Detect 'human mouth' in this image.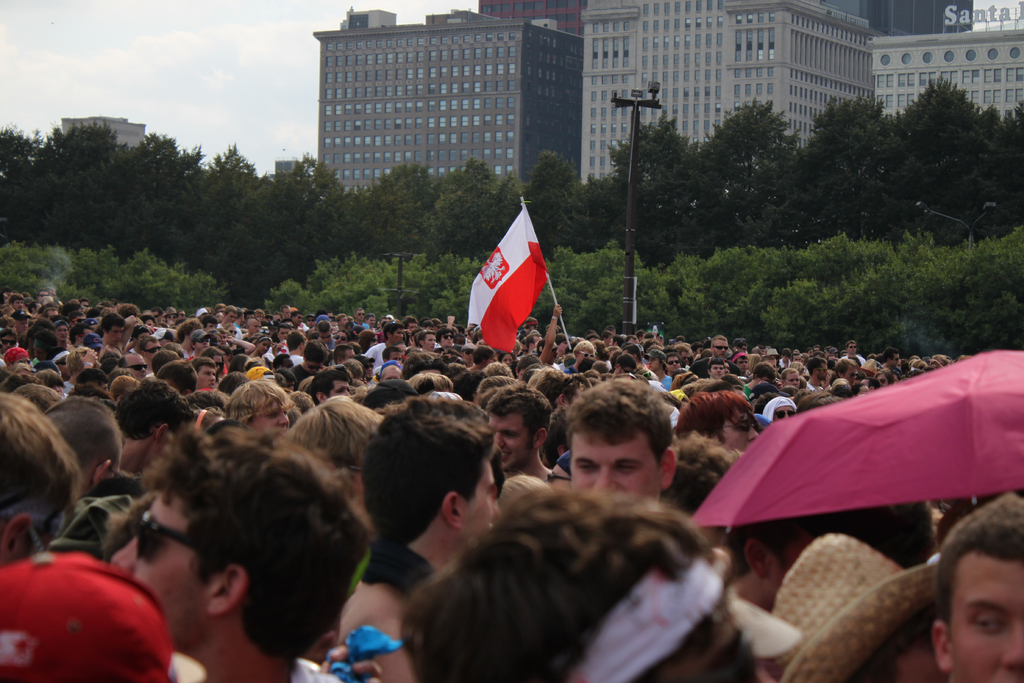
Detection: <bbox>366, 370, 372, 375</bbox>.
